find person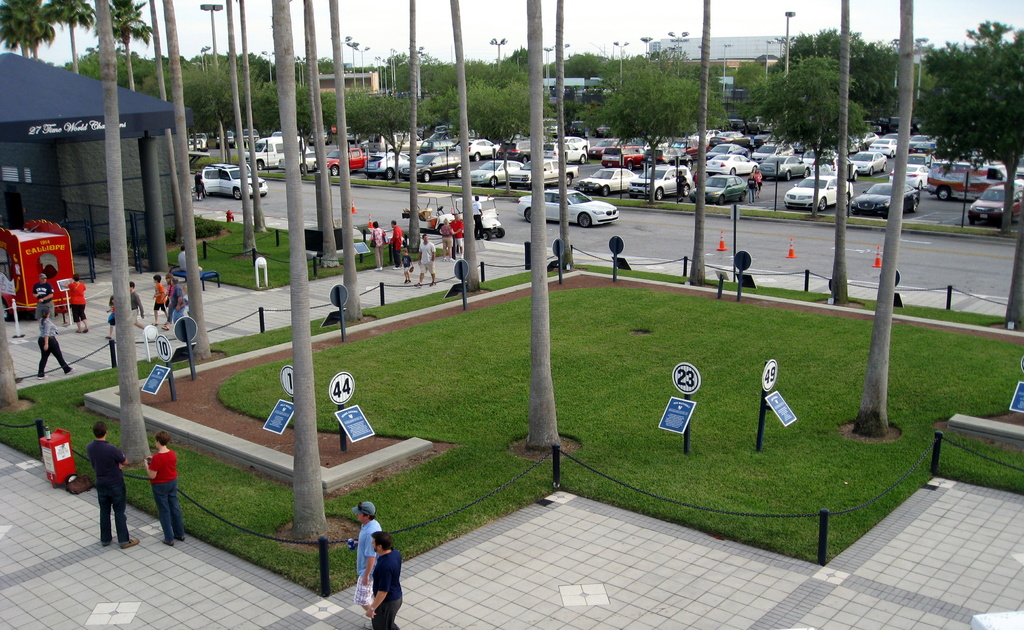
<bbox>385, 218, 407, 260</bbox>
